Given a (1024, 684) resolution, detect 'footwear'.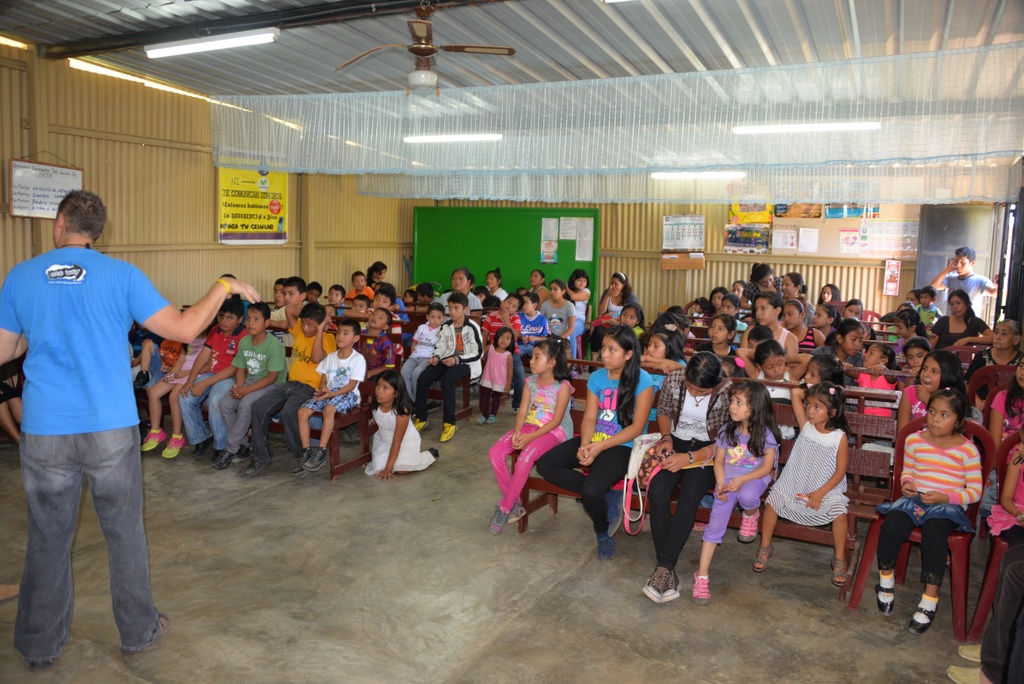
511, 501, 528, 523.
